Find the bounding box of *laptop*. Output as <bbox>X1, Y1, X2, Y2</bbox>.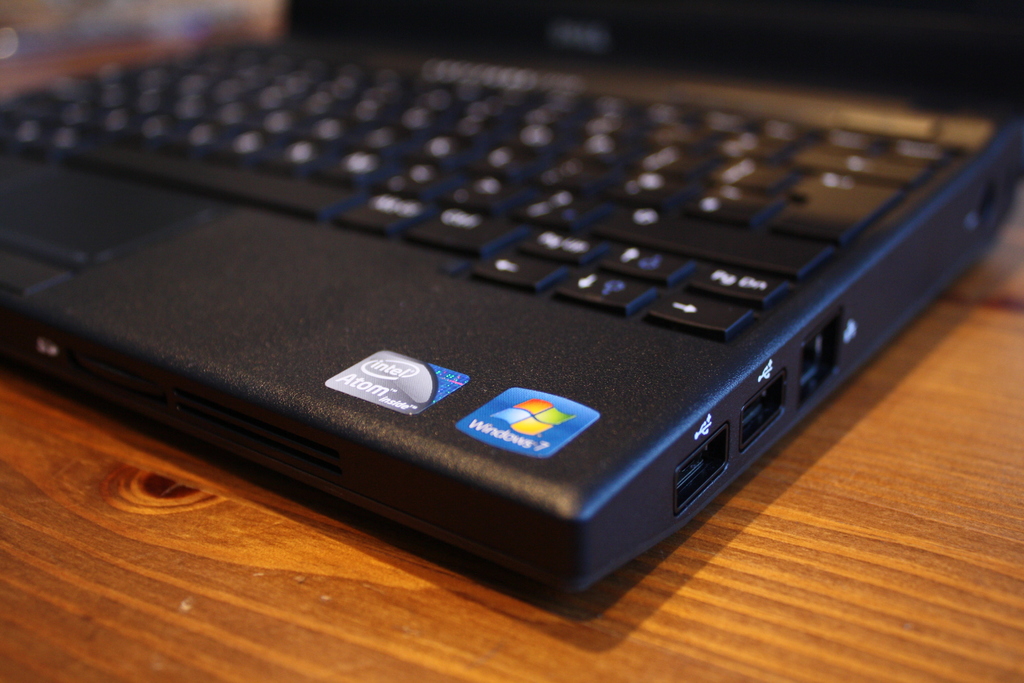
<bbox>5, 11, 1023, 620</bbox>.
